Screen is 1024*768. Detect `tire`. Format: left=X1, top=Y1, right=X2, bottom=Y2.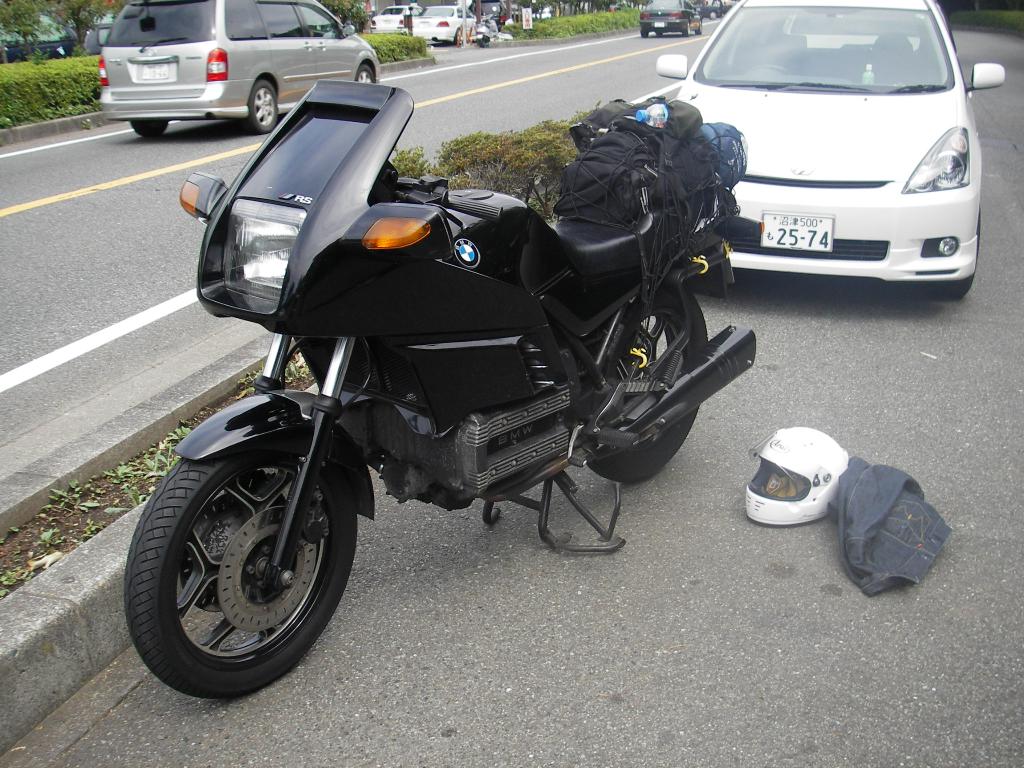
left=640, top=30, right=650, bottom=38.
